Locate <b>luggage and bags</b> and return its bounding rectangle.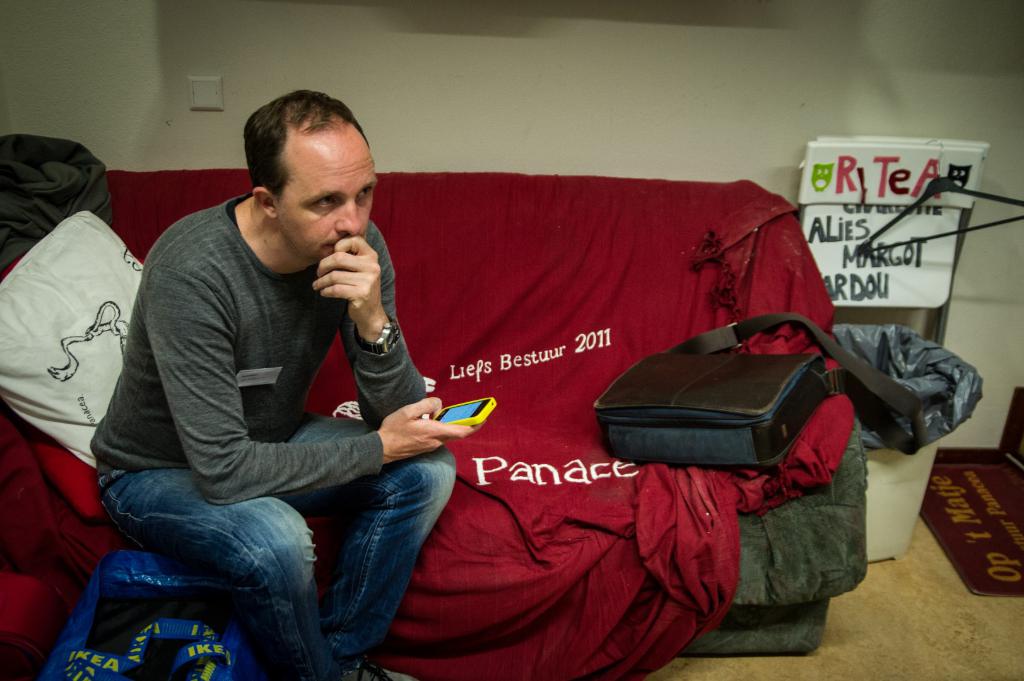
bbox=[42, 546, 261, 680].
